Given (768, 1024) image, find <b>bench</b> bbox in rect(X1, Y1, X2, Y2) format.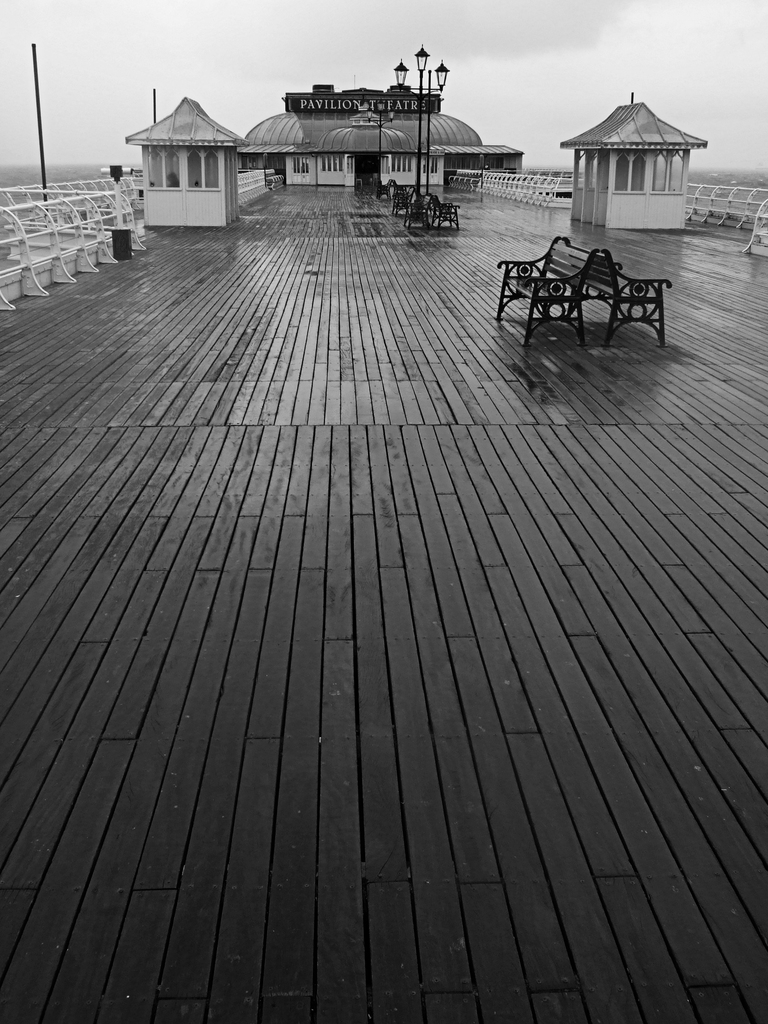
rect(389, 178, 412, 216).
